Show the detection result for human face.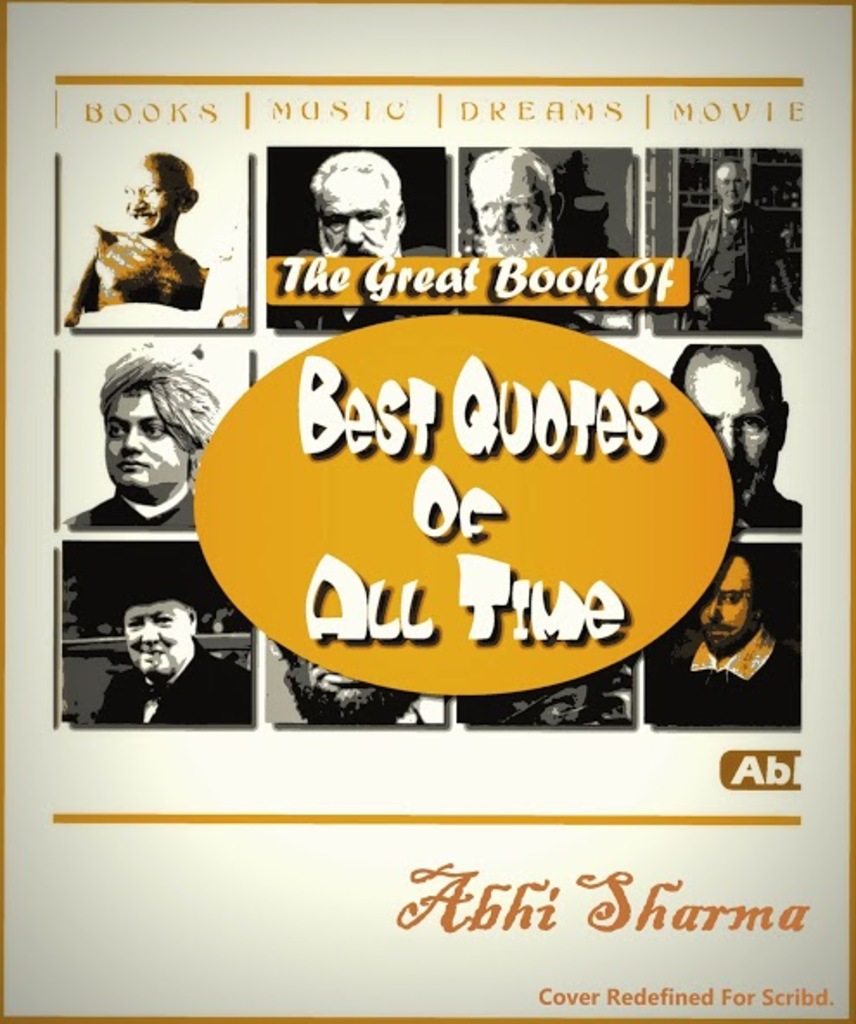
<region>104, 386, 183, 486</region>.
